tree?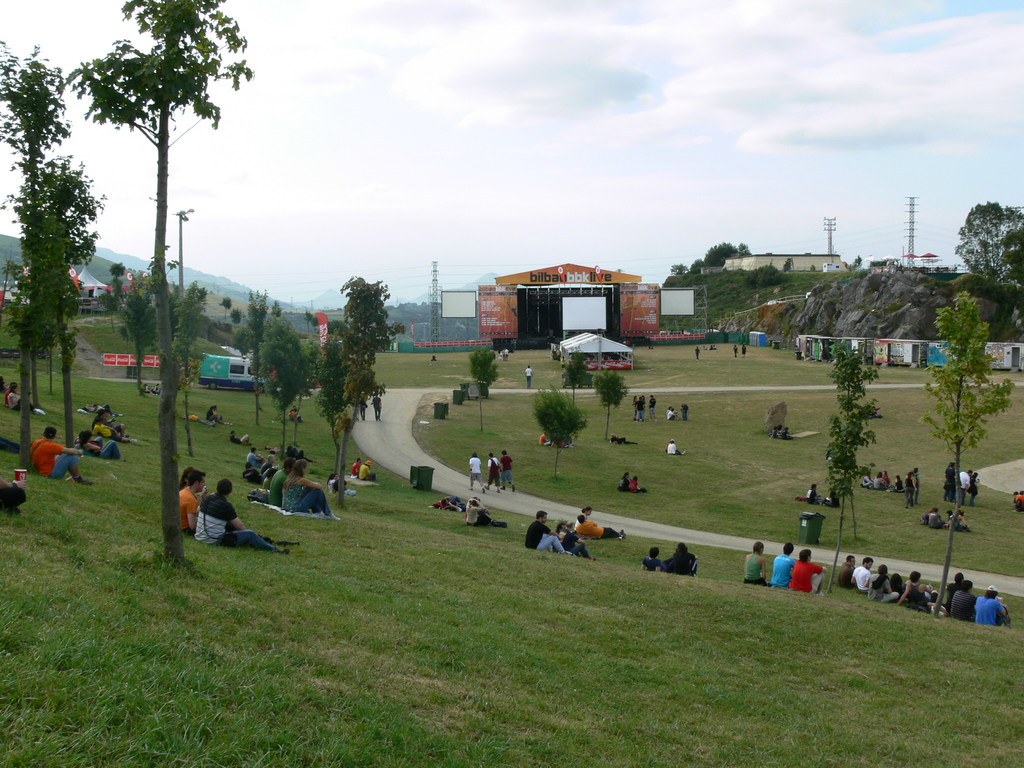
<region>916, 289, 1019, 620</region>
